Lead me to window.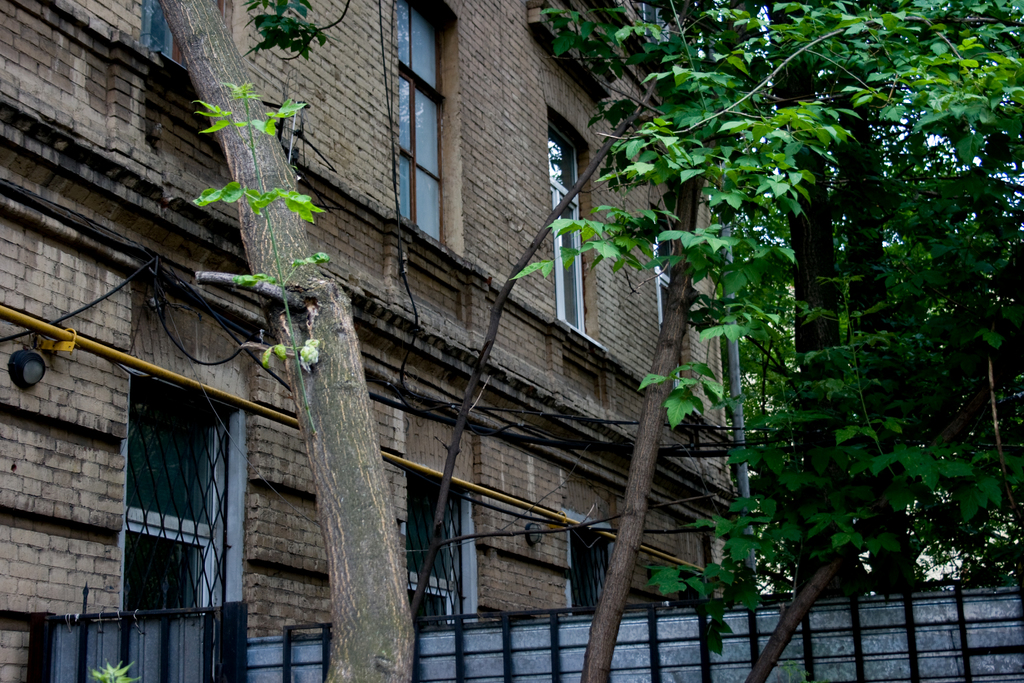
Lead to bbox=[548, 104, 592, 333].
